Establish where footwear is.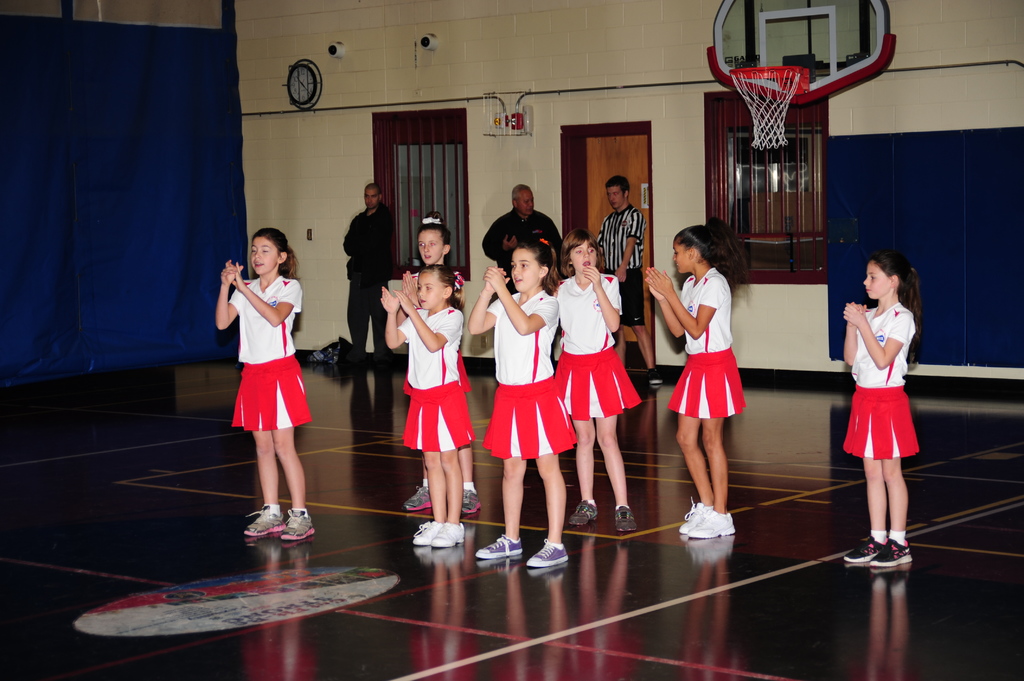
Established at (473,531,524,559).
